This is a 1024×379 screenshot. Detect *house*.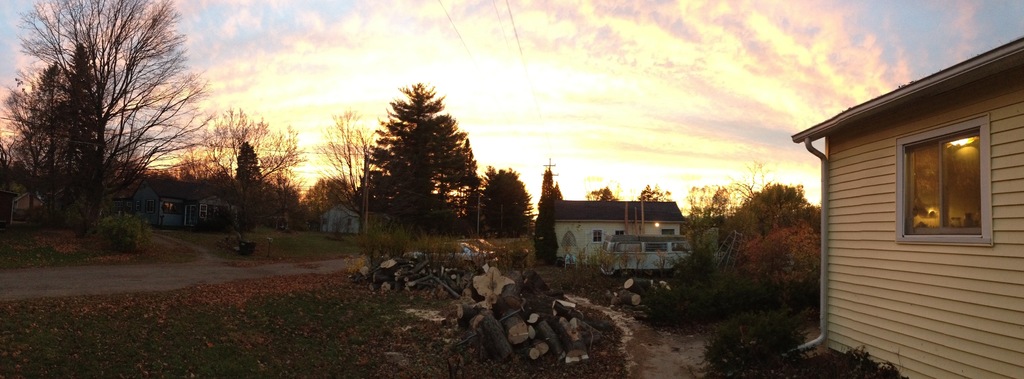
568,230,690,275.
